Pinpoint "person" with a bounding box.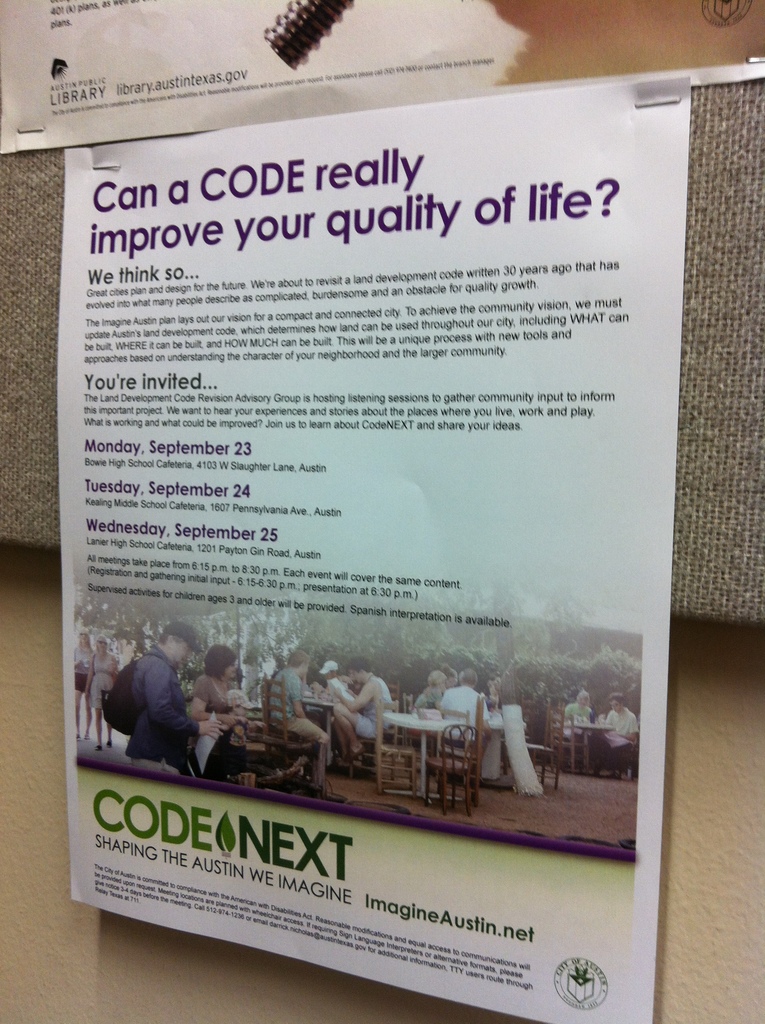
BBox(109, 633, 230, 806).
